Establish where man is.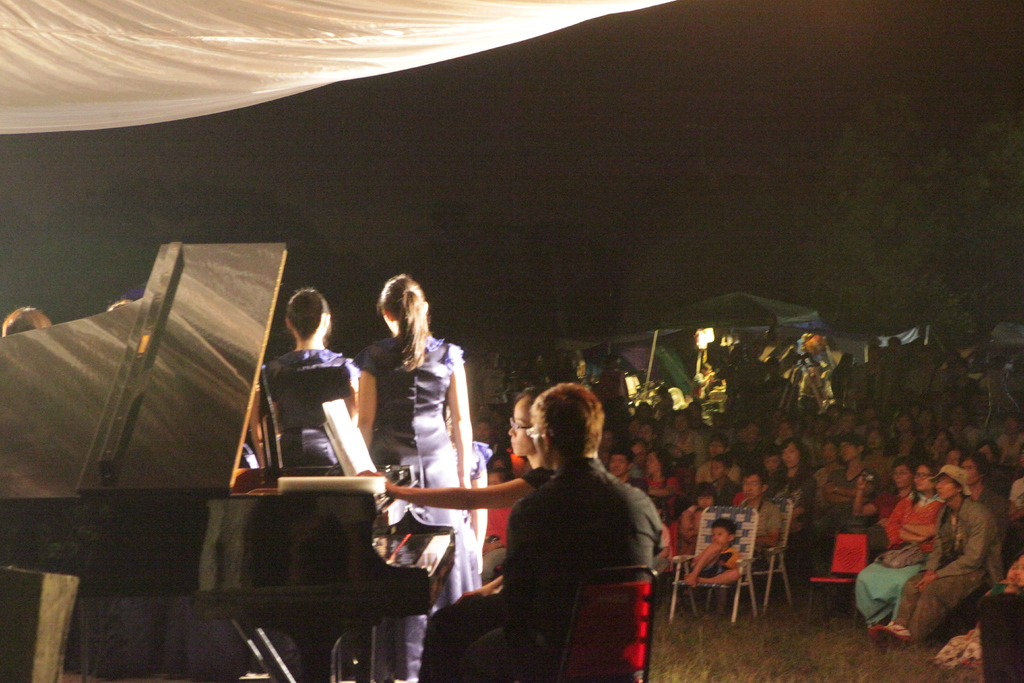
Established at {"left": 602, "top": 447, "right": 654, "bottom": 496}.
